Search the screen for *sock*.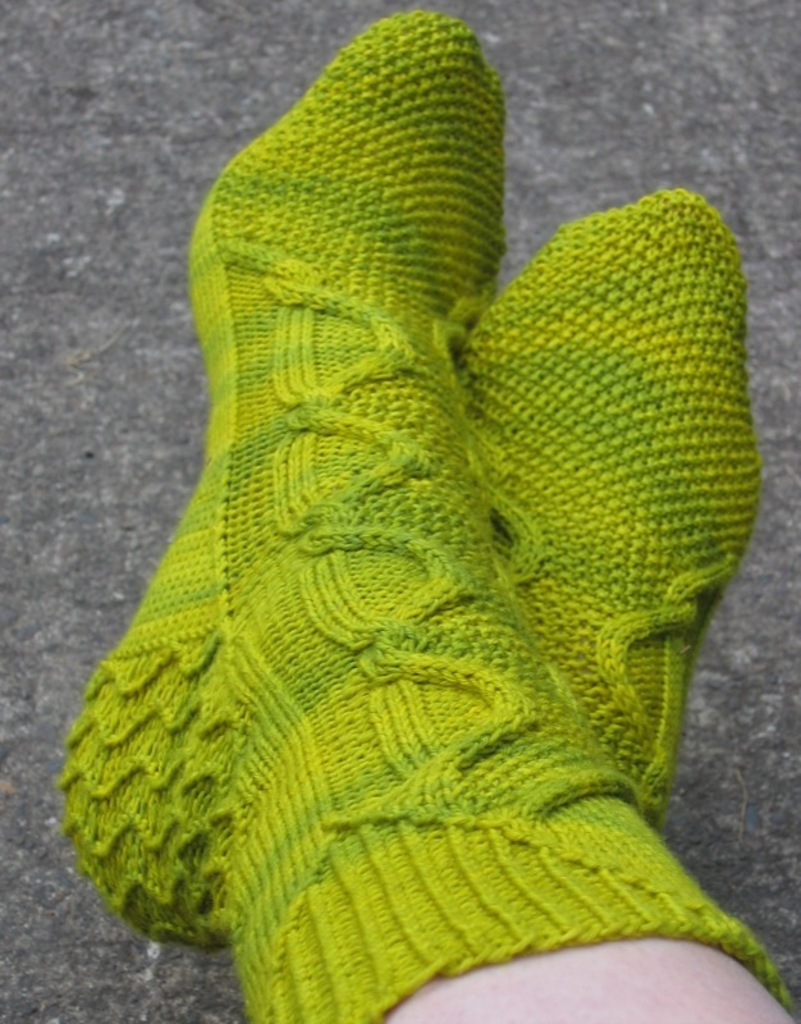
Found at 47,0,800,1023.
